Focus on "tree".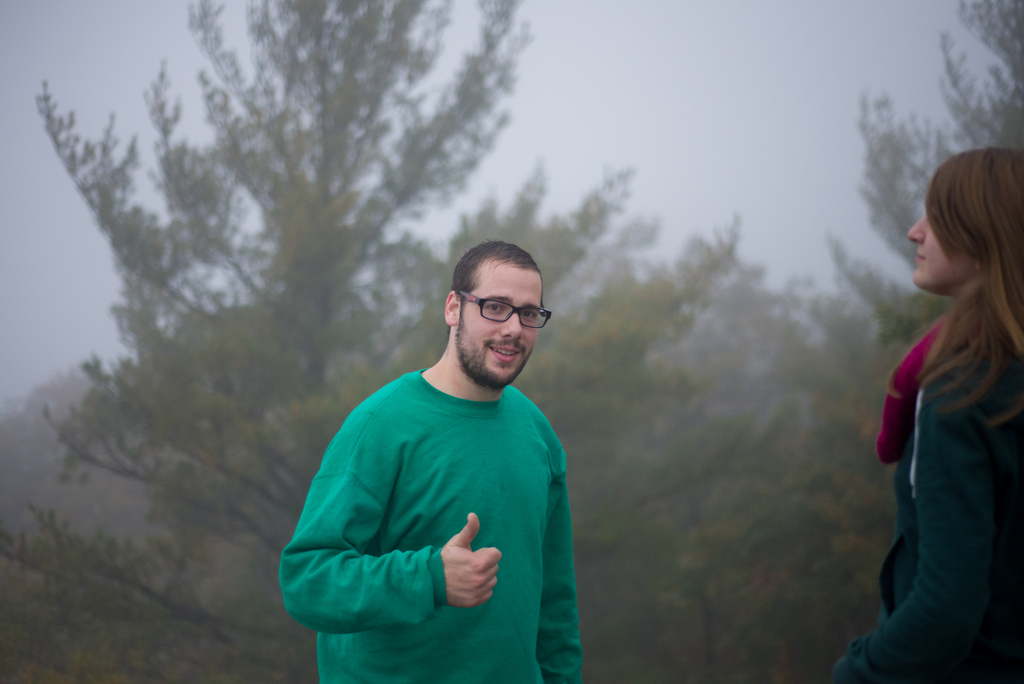
Focused at {"x1": 823, "y1": 0, "x2": 1023, "y2": 357}.
